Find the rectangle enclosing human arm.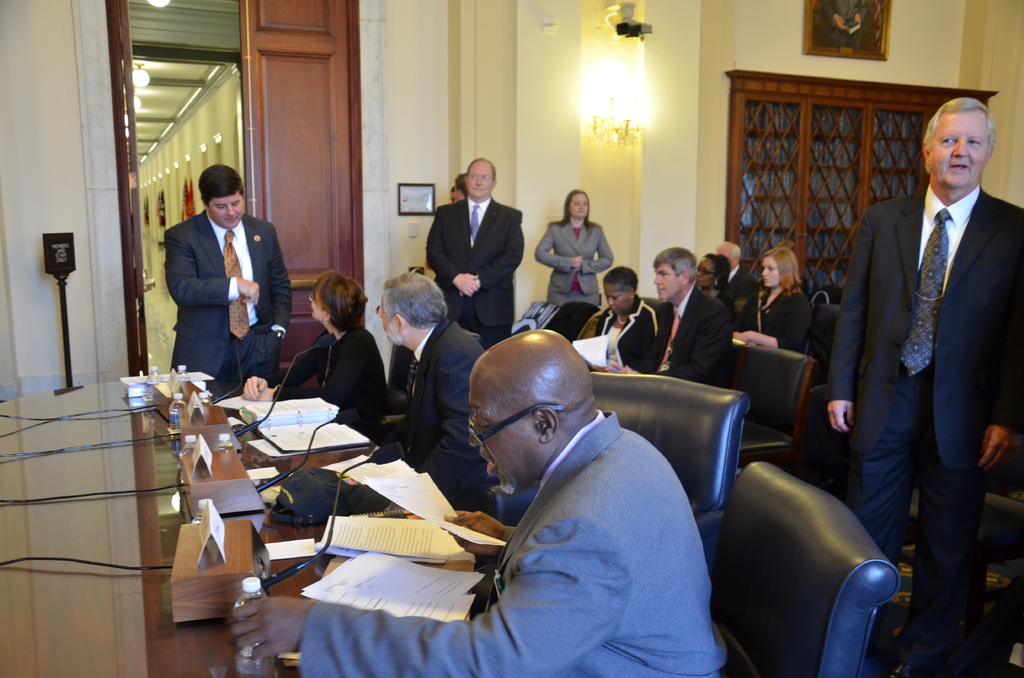
bbox(535, 224, 589, 273).
